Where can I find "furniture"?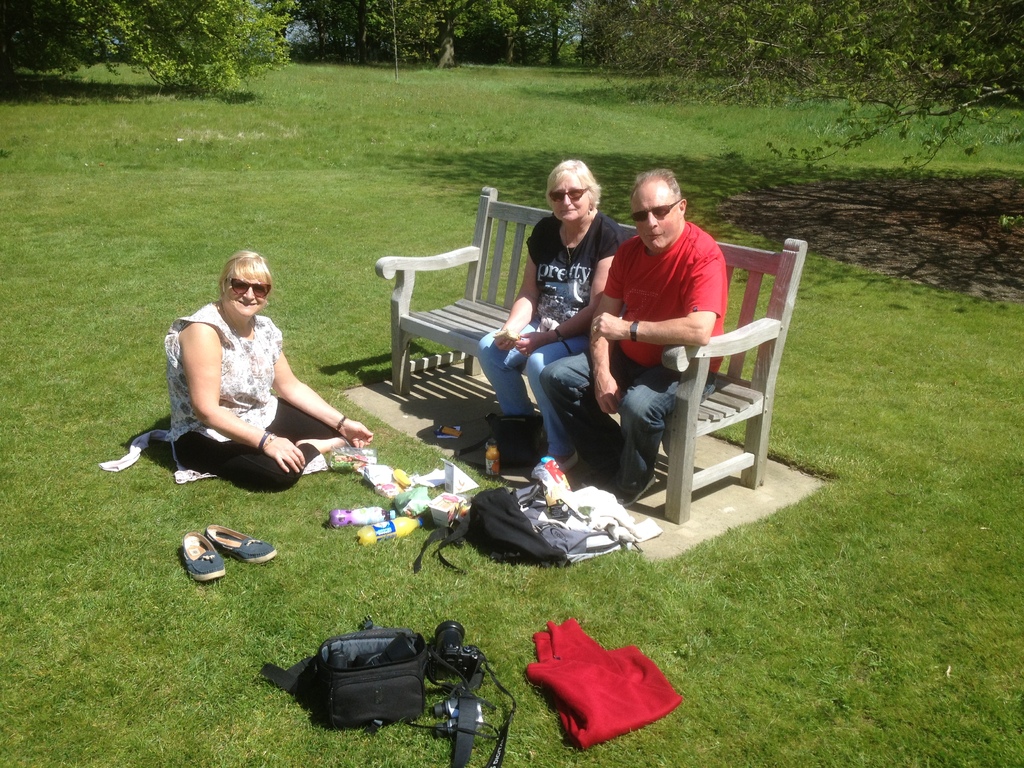
You can find it at 376, 186, 808, 524.
